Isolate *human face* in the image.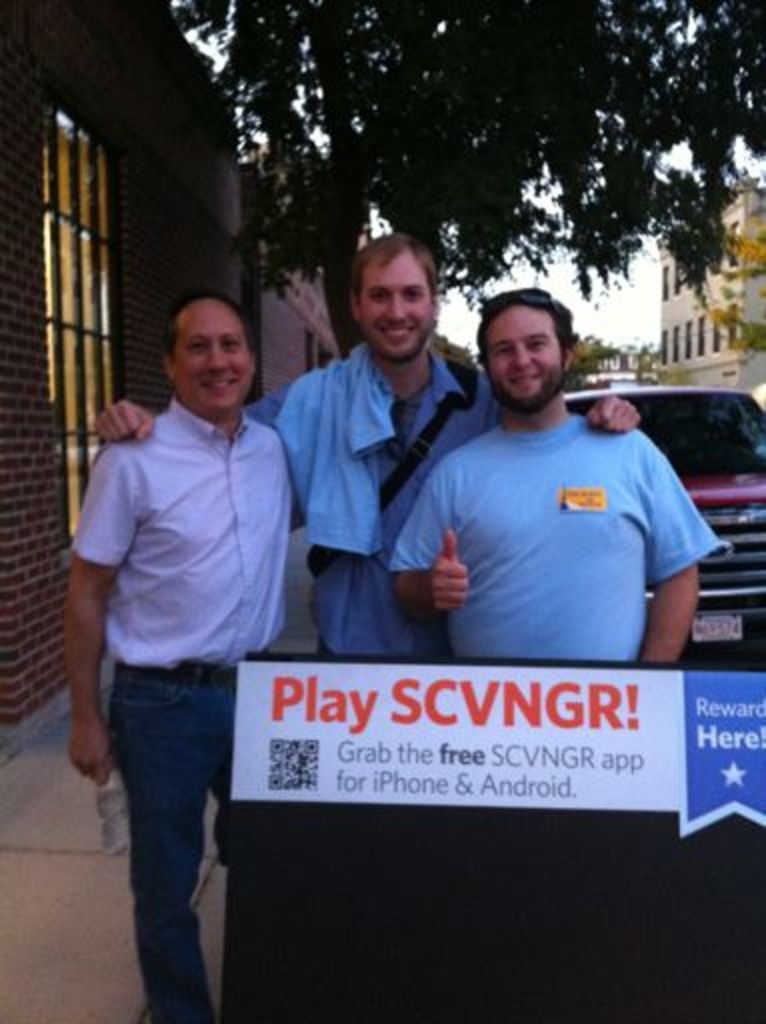
Isolated region: <region>360, 244, 430, 362</region>.
